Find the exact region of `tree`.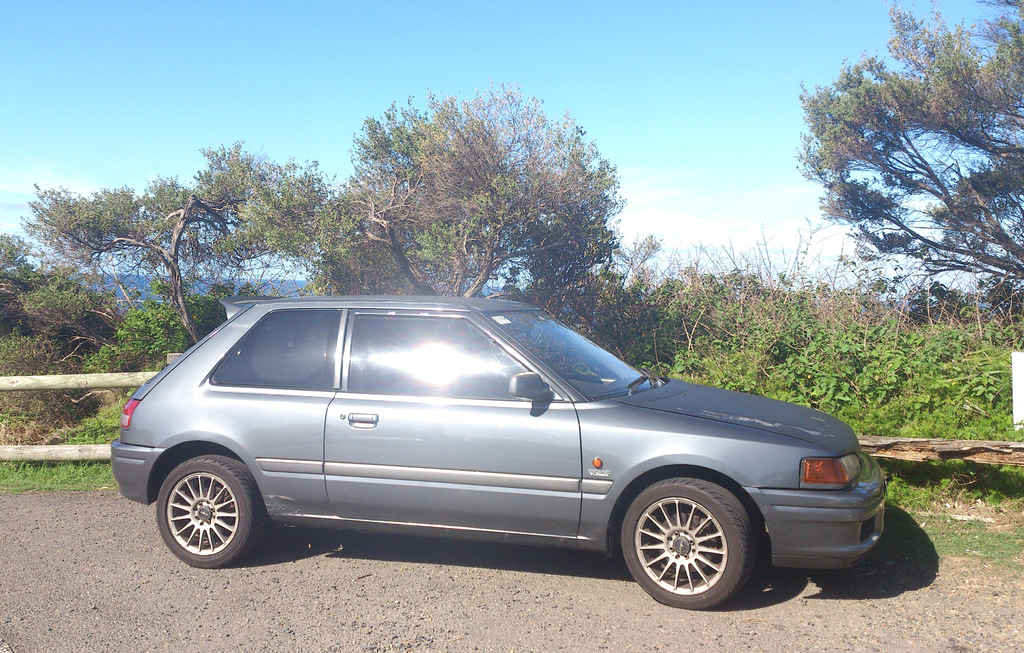
Exact region: locate(317, 78, 625, 313).
